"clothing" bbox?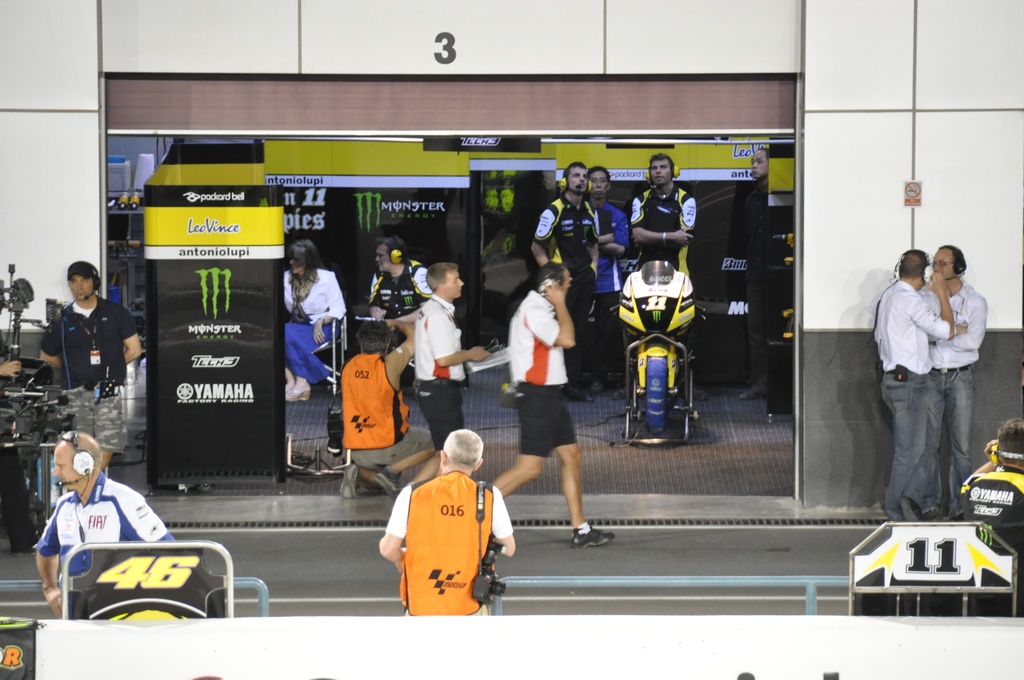
278, 263, 347, 387
